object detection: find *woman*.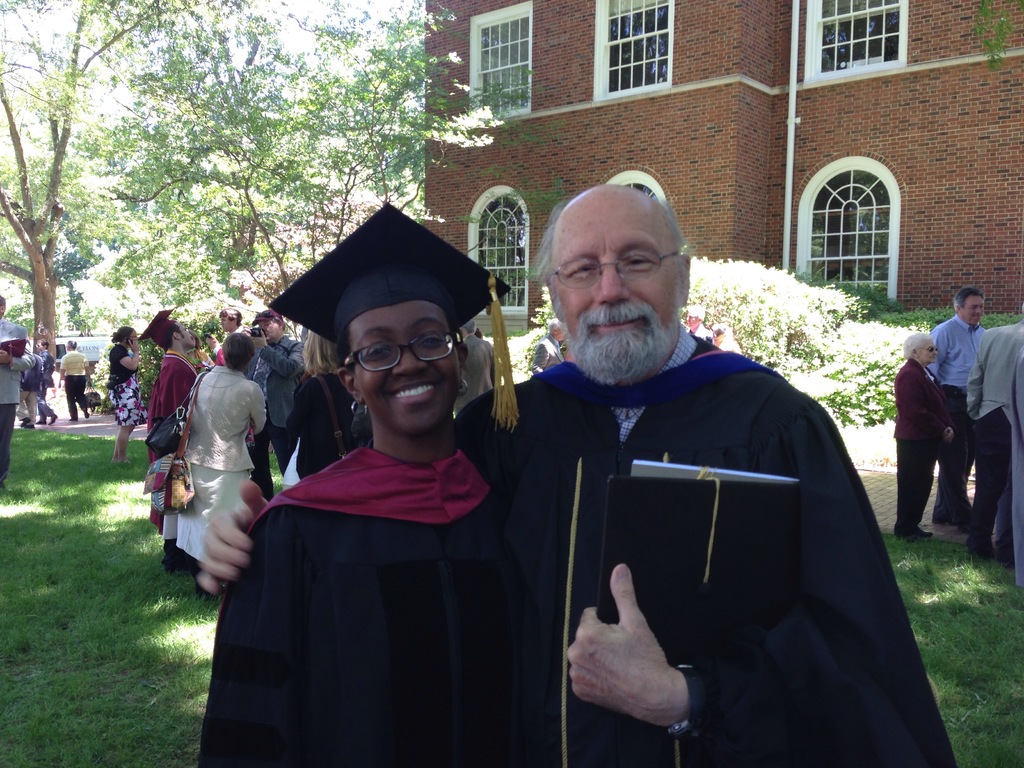
bbox=(165, 331, 267, 567).
